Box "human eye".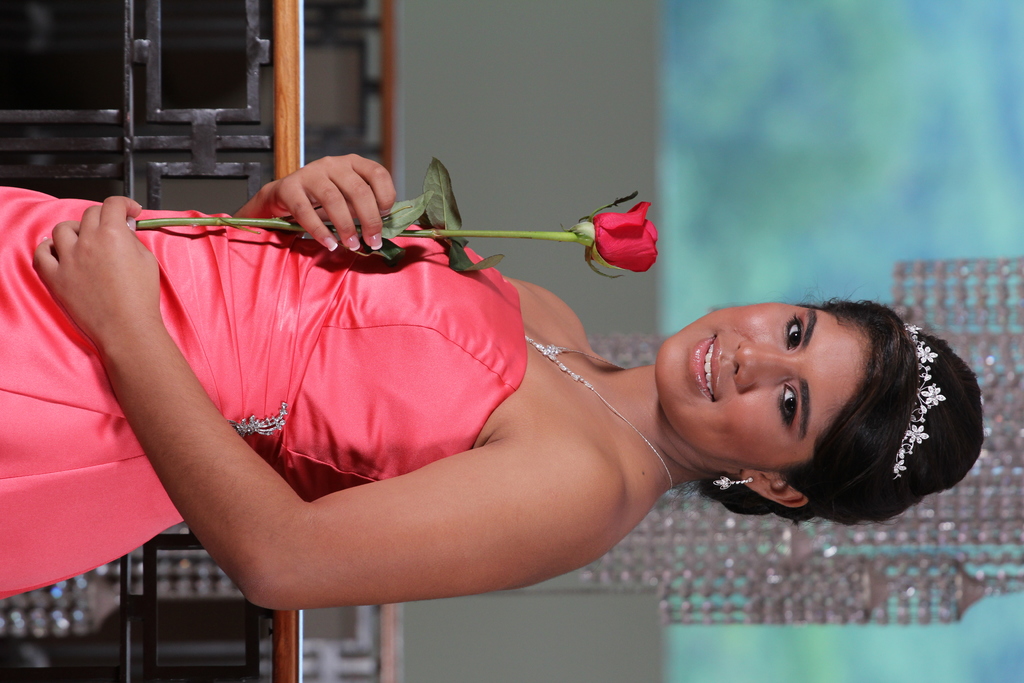
781,310,807,352.
